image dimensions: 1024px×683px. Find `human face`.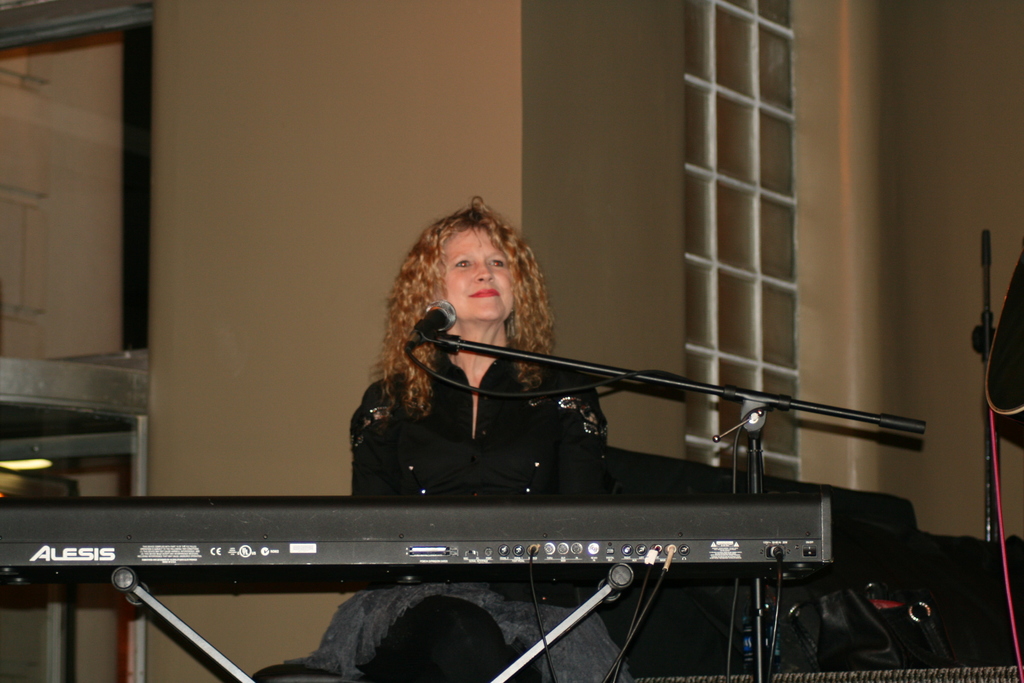
bbox=[448, 224, 517, 323].
